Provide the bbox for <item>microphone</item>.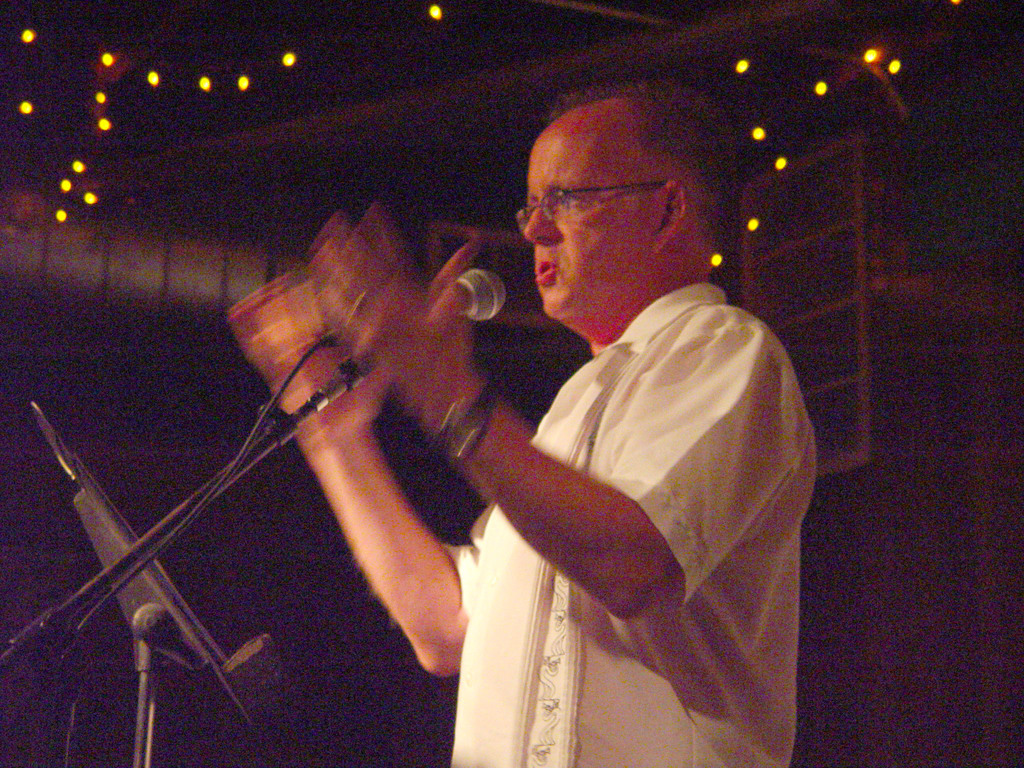
<region>338, 265, 506, 393</region>.
